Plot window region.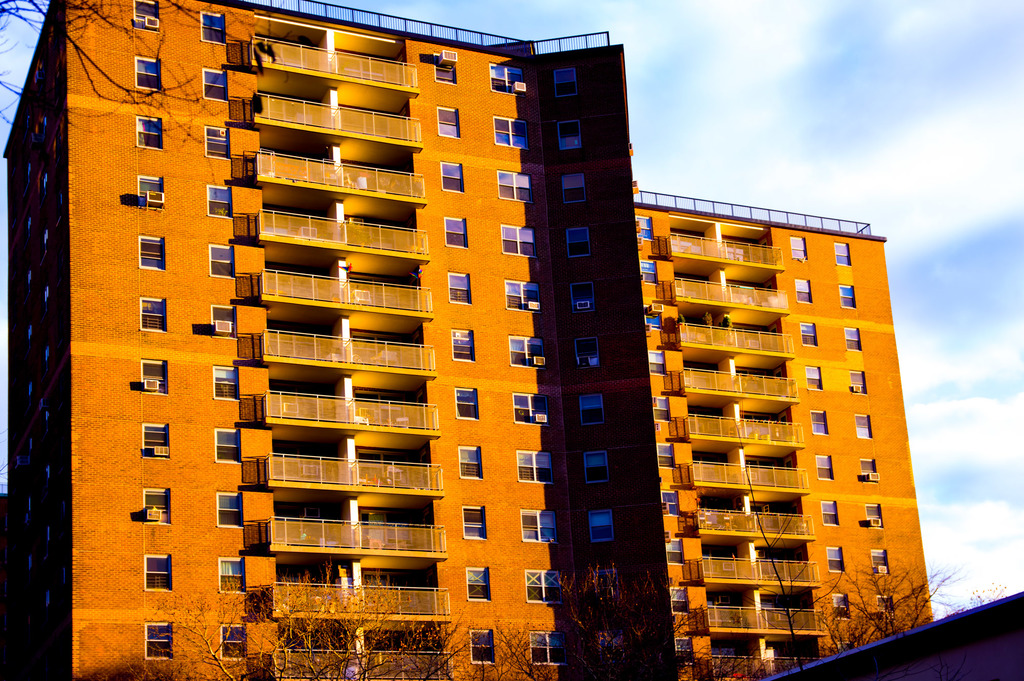
Plotted at left=560, top=175, right=586, bottom=205.
